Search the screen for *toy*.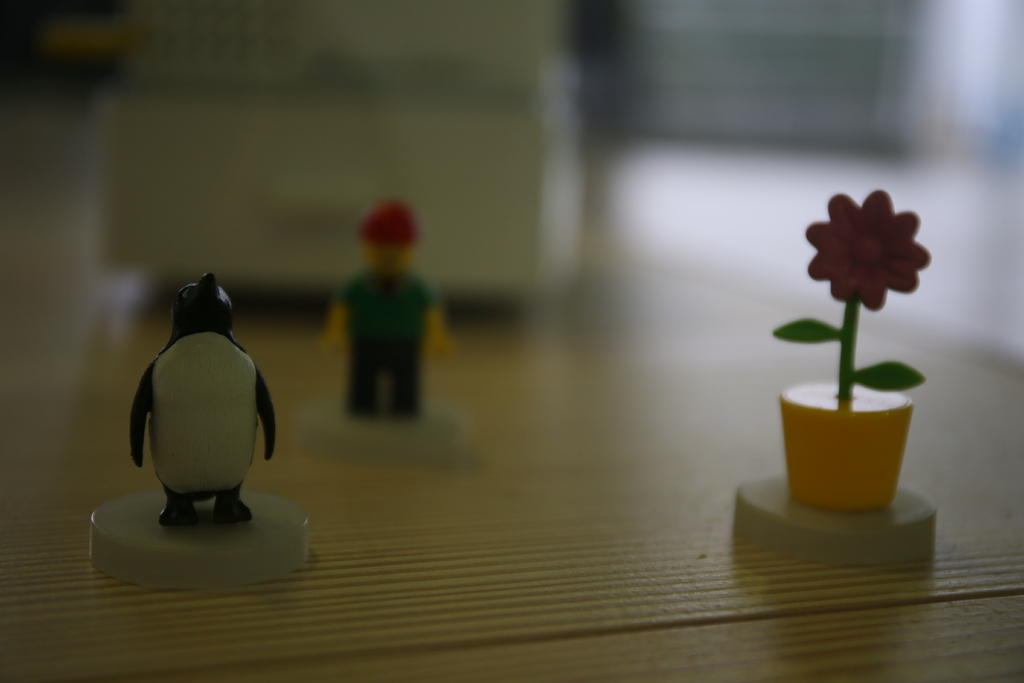
Found at [324, 208, 445, 437].
